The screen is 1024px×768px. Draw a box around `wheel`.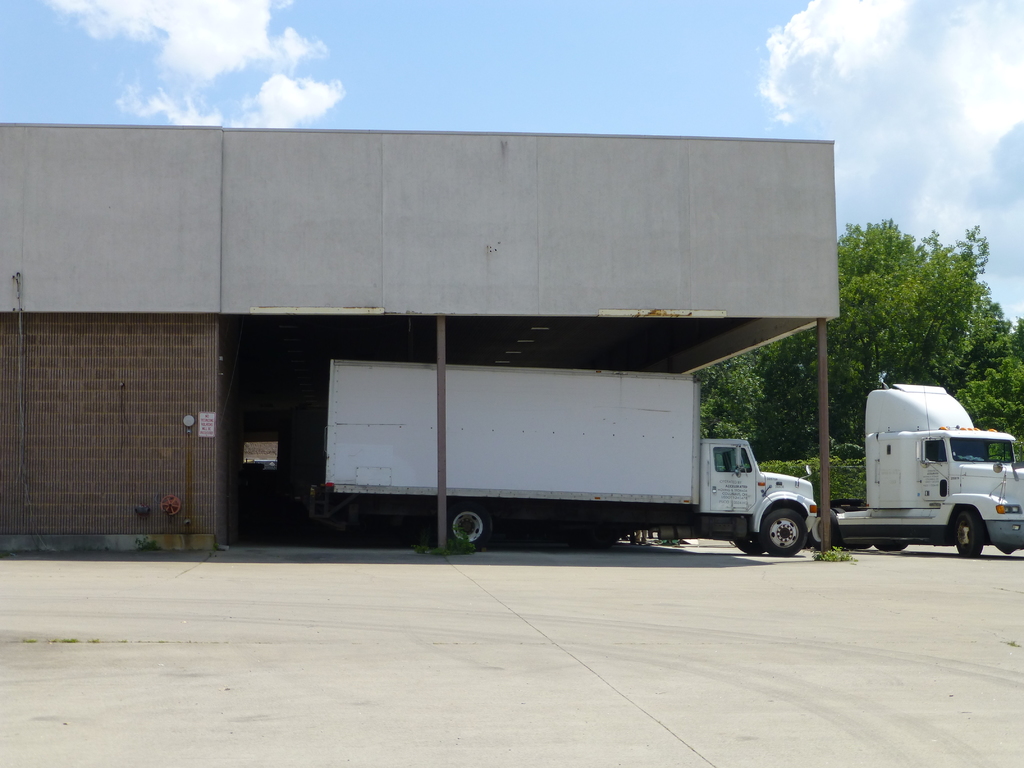
{"x1": 954, "y1": 515, "x2": 988, "y2": 559}.
